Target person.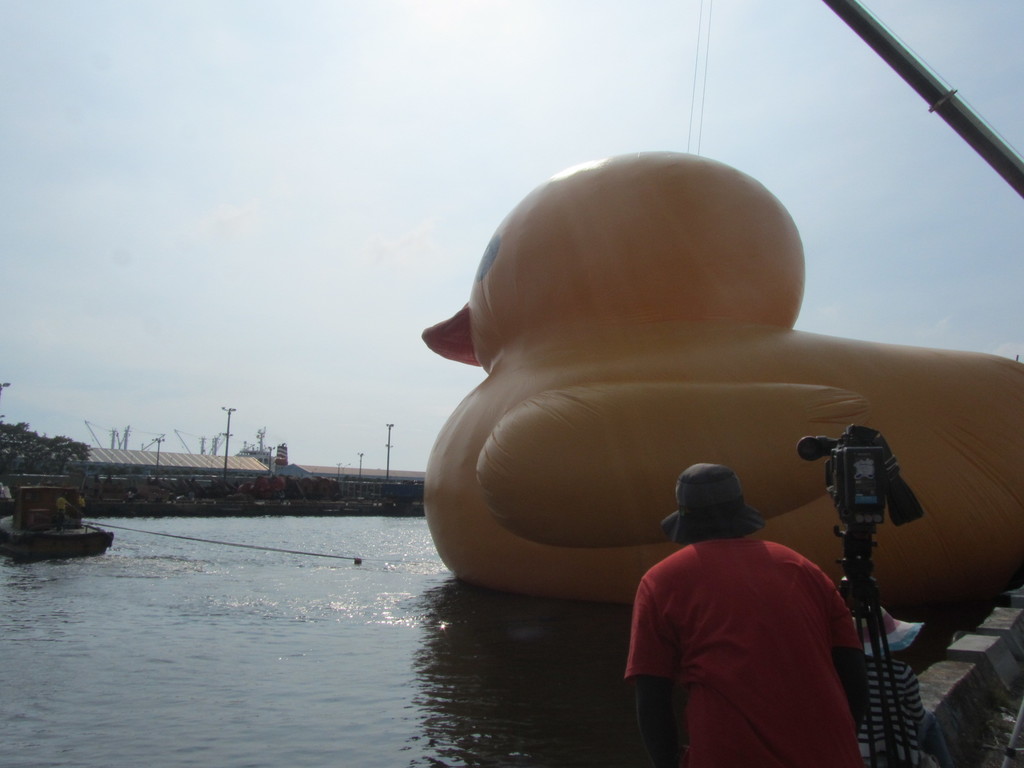
Target region: <region>620, 461, 863, 767</region>.
